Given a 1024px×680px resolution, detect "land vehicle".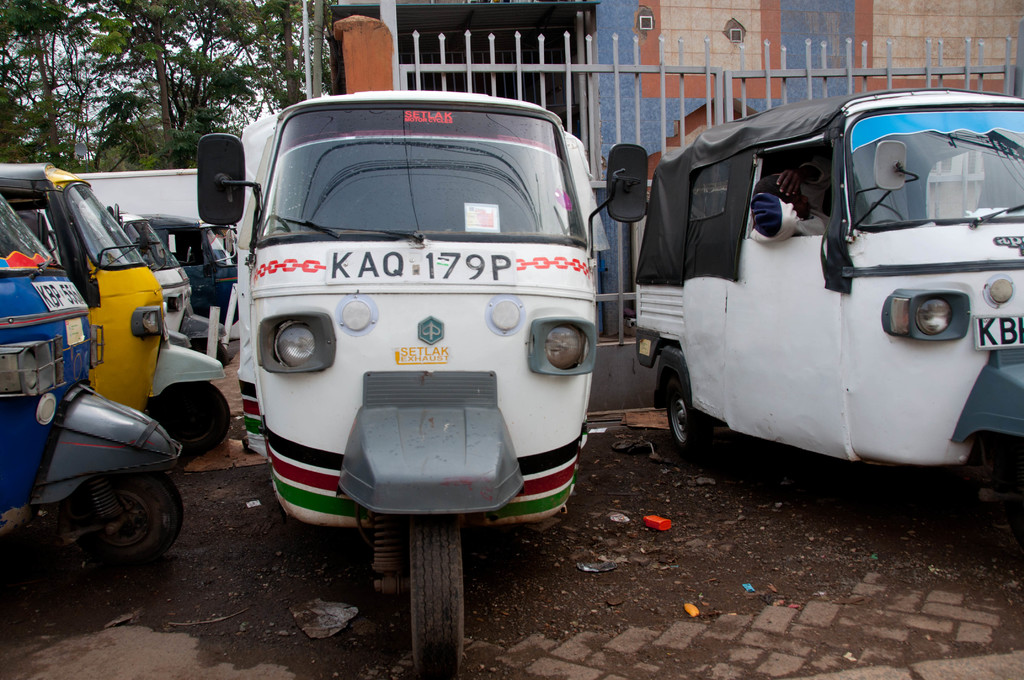
<bbox>0, 191, 184, 576</bbox>.
